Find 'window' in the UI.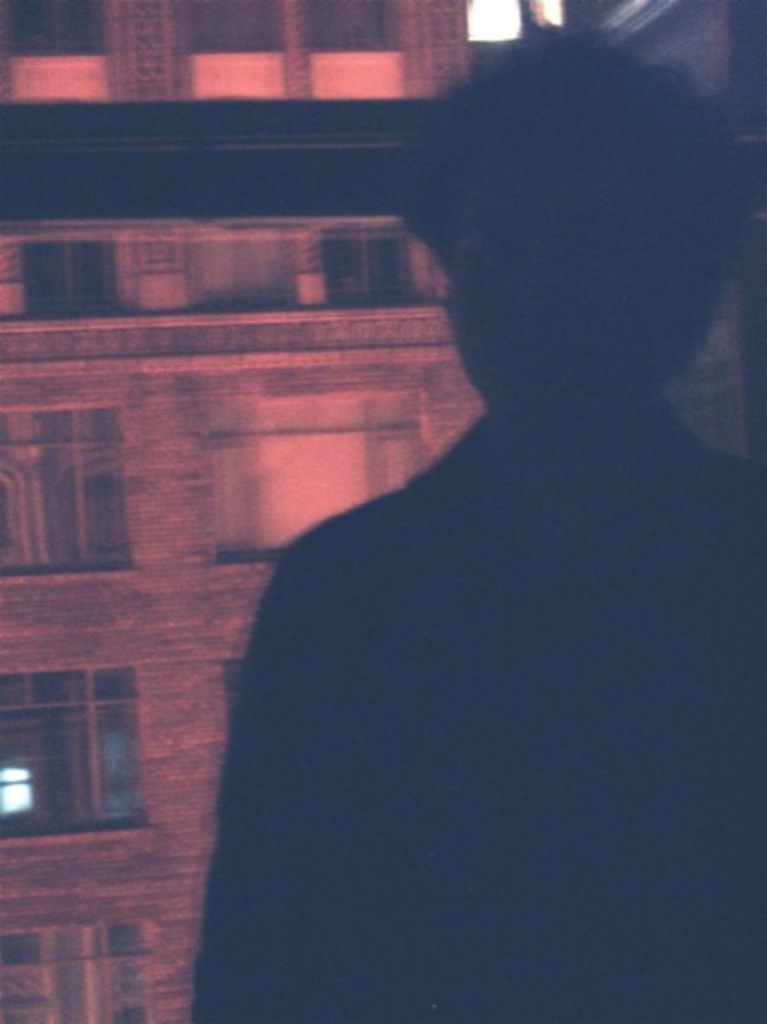
UI element at 186 0 398 92.
